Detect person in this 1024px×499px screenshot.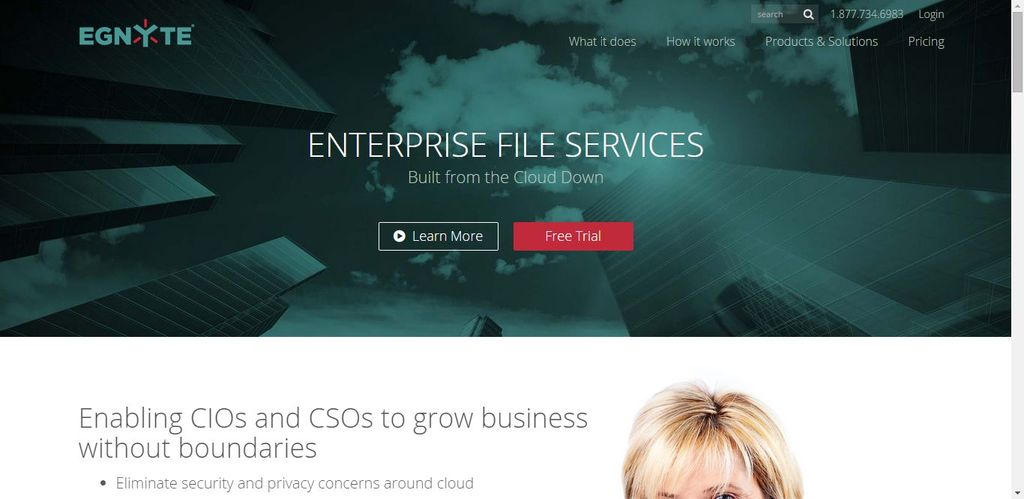
Detection: [x1=617, y1=373, x2=801, y2=498].
